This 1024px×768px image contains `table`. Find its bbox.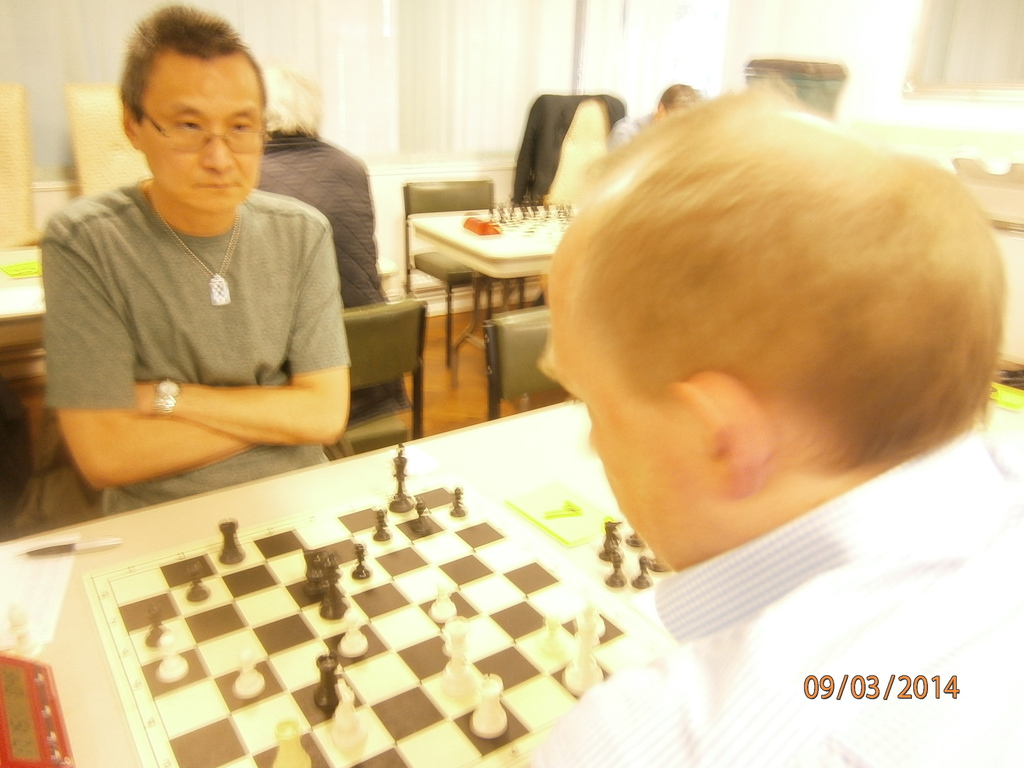
0/252/401/486.
